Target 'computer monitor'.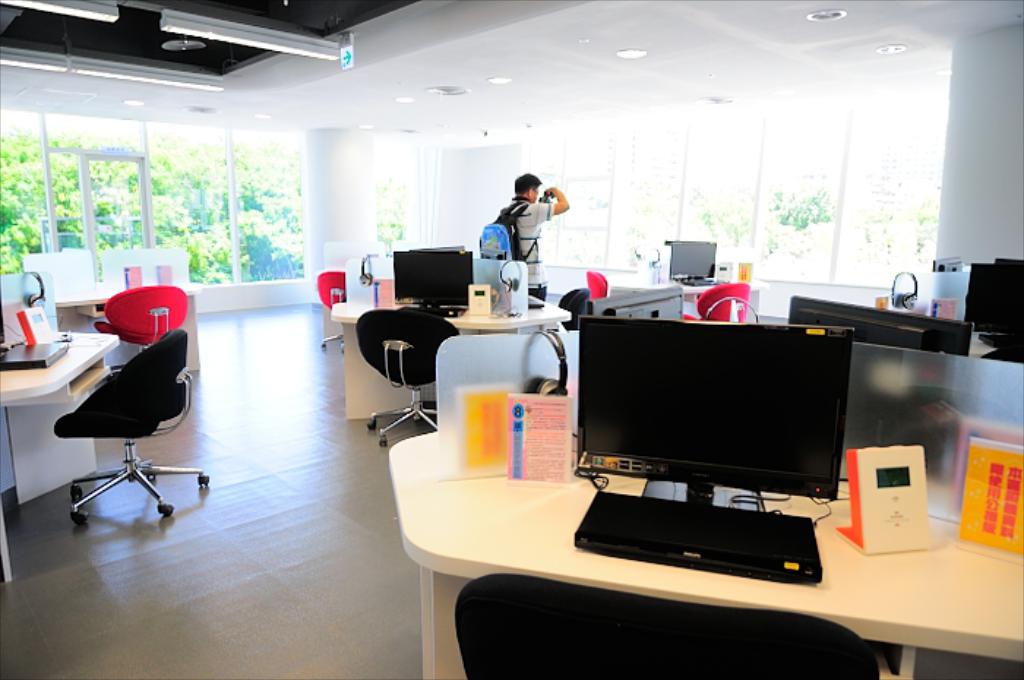
Target region: <bbox>392, 246, 475, 310</bbox>.
